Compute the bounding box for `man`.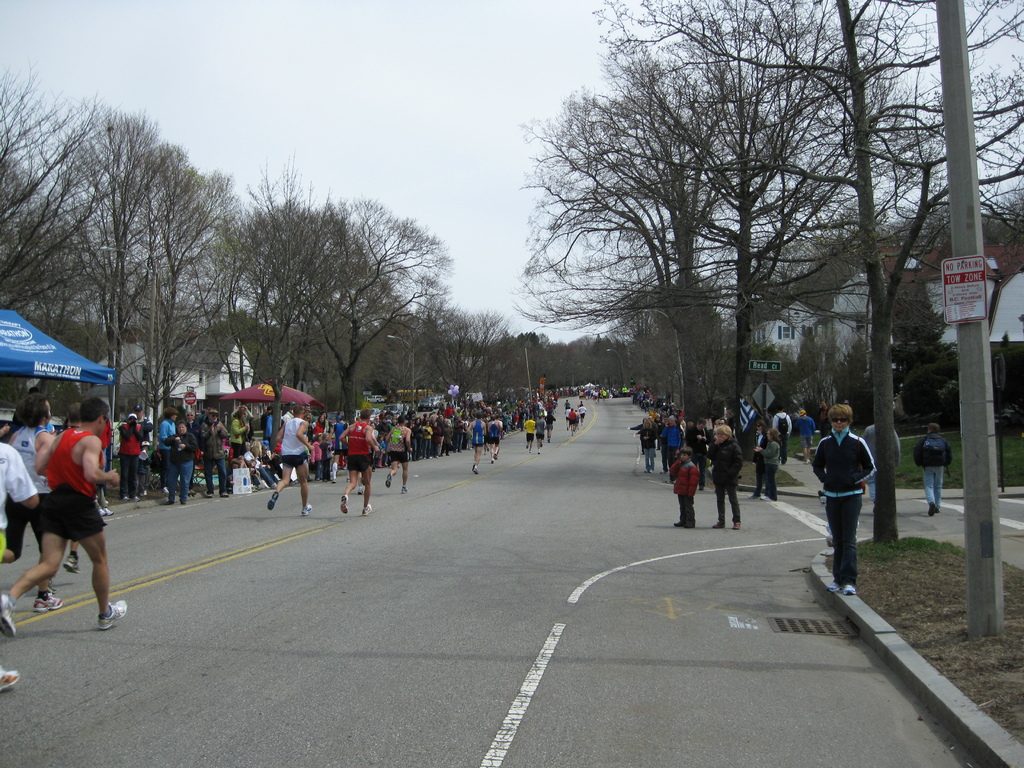
(left=185, top=408, right=198, bottom=432).
